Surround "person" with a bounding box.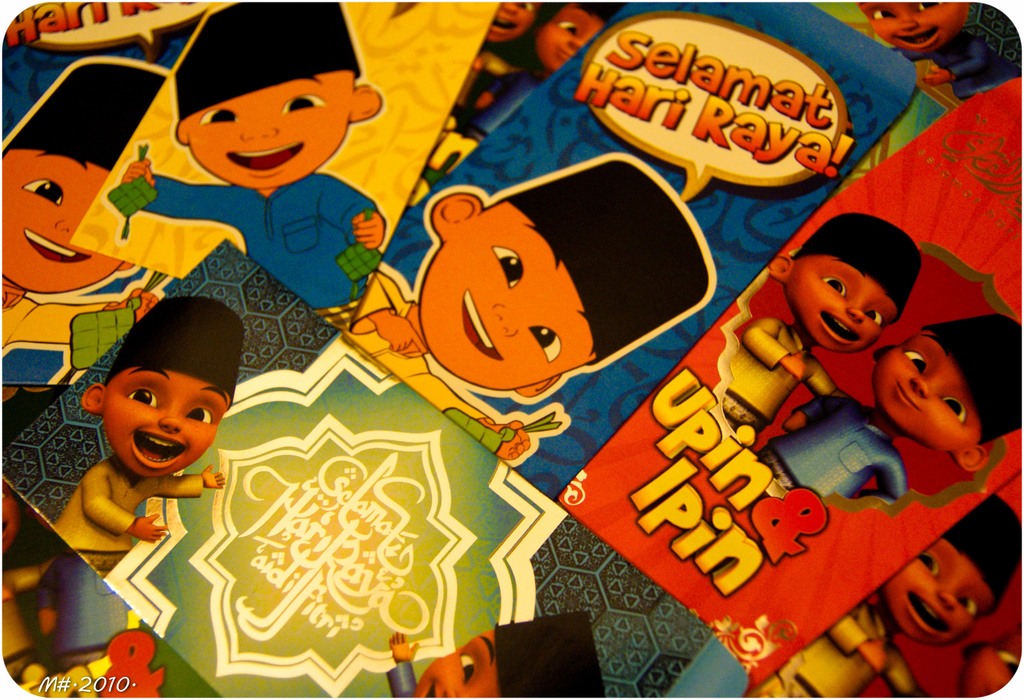
crop(0, 48, 157, 333).
